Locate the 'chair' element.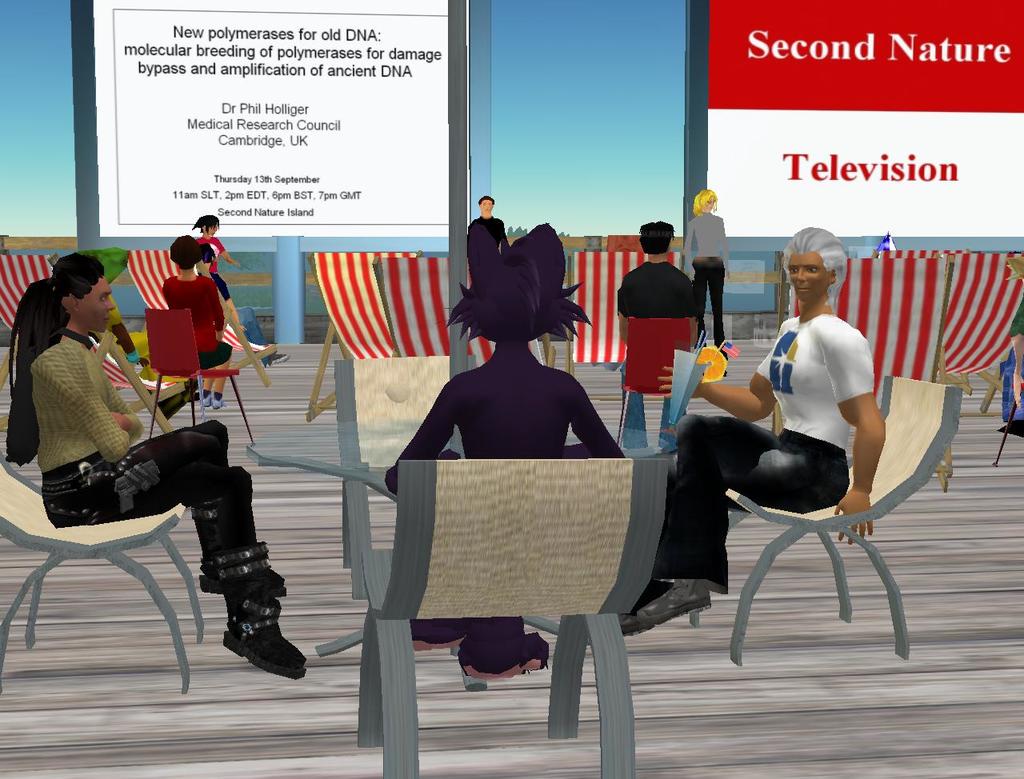
Element bbox: region(790, 257, 954, 493).
